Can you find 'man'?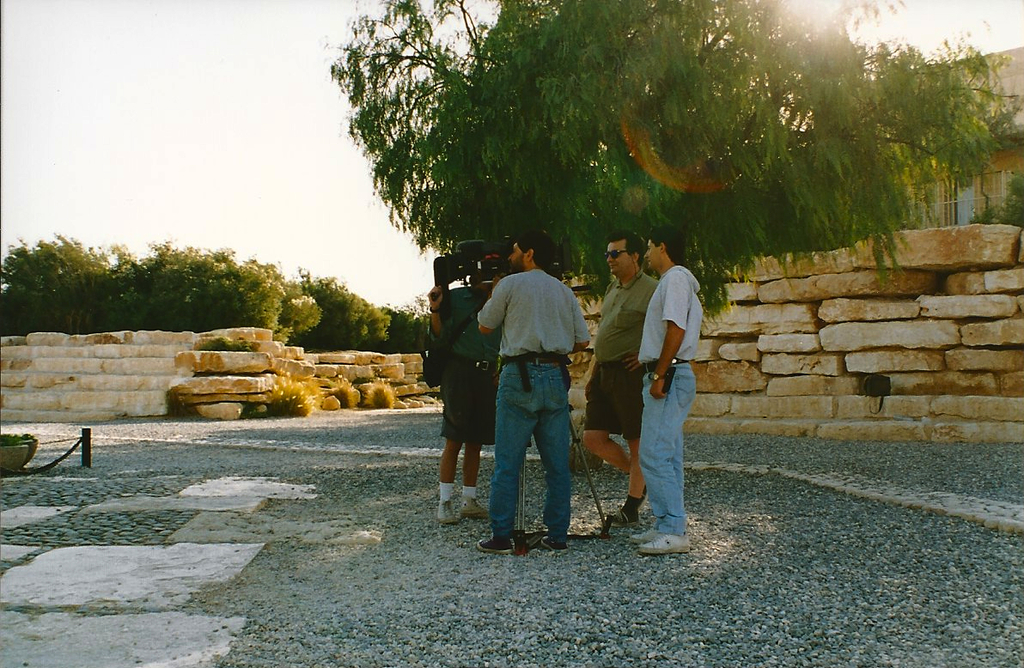
Yes, bounding box: left=625, top=226, right=704, bottom=554.
